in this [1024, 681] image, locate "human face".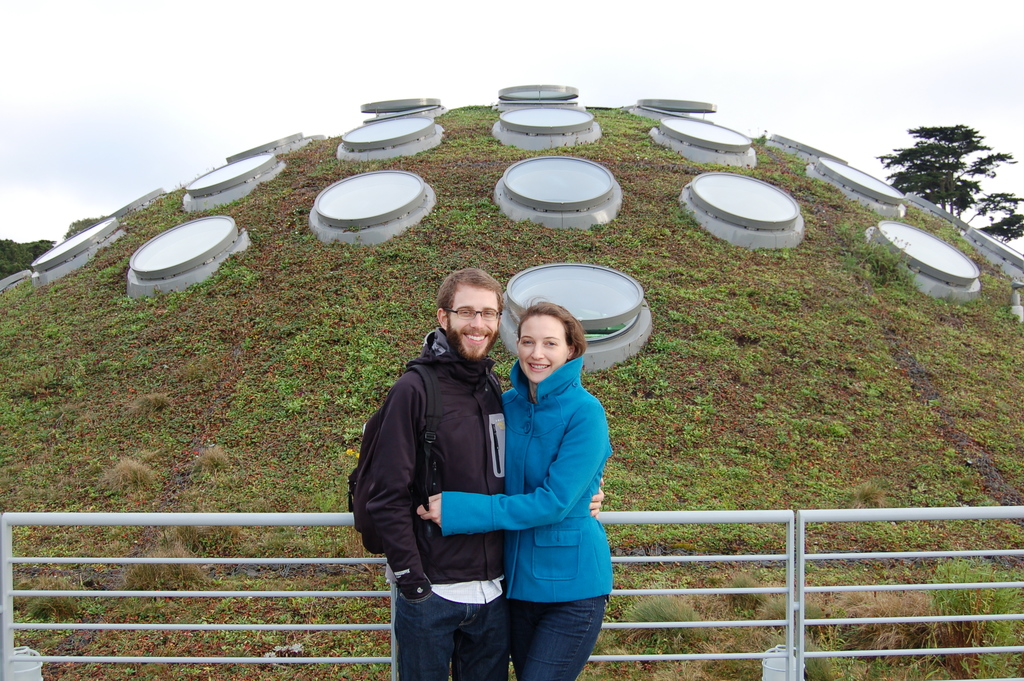
Bounding box: 442:281:502:363.
